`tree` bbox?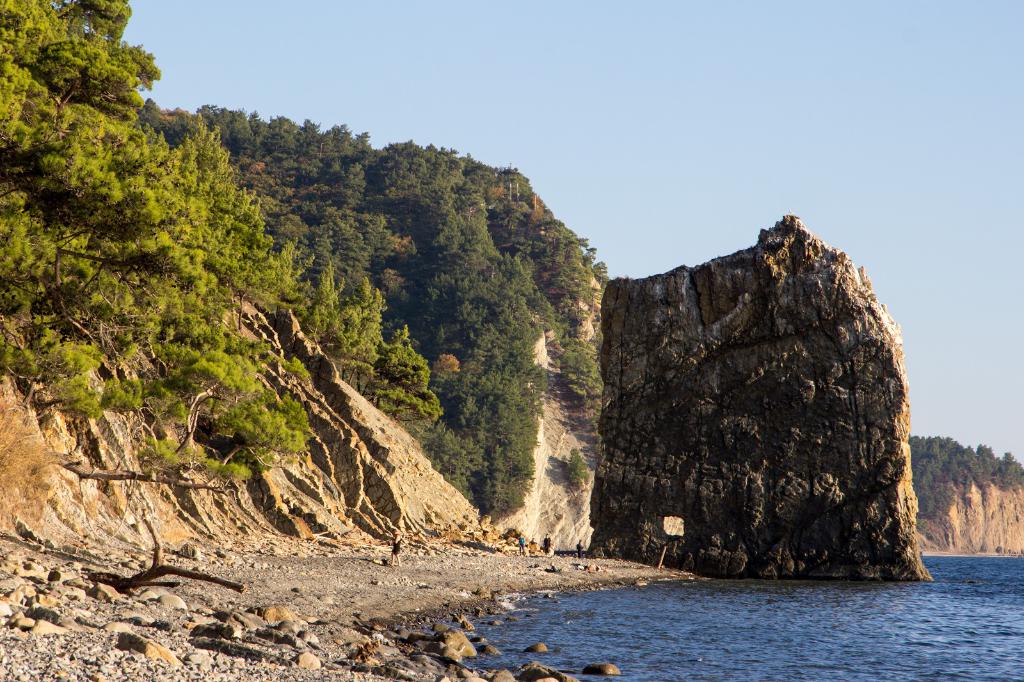
(left=44, top=201, right=214, bottom=299)
